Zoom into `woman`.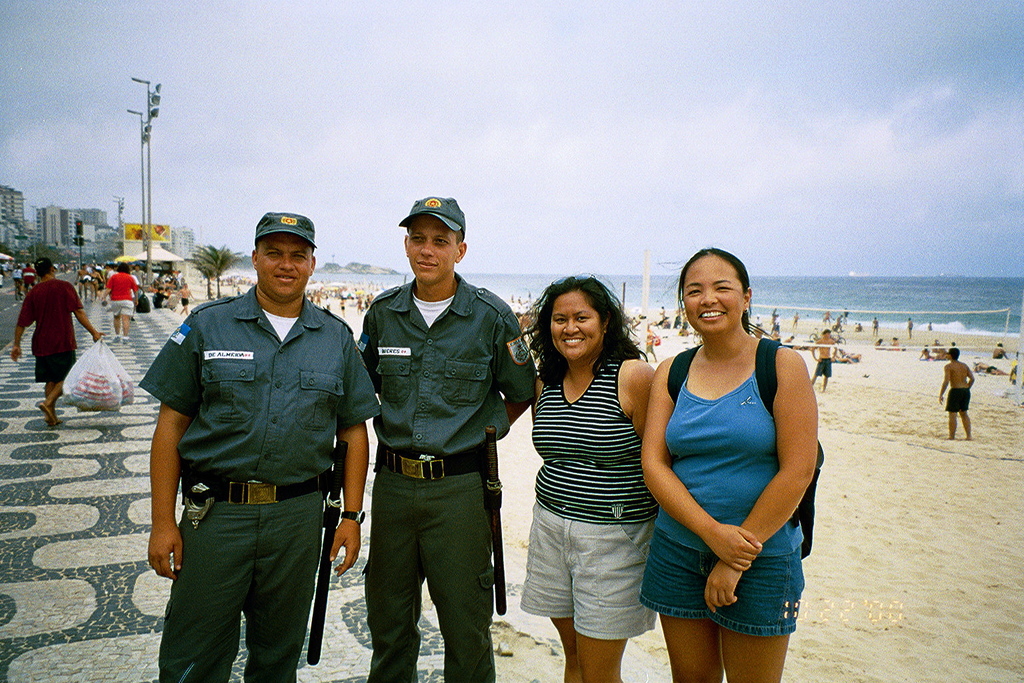
Zoom target: [631, 240, 830, 658].
